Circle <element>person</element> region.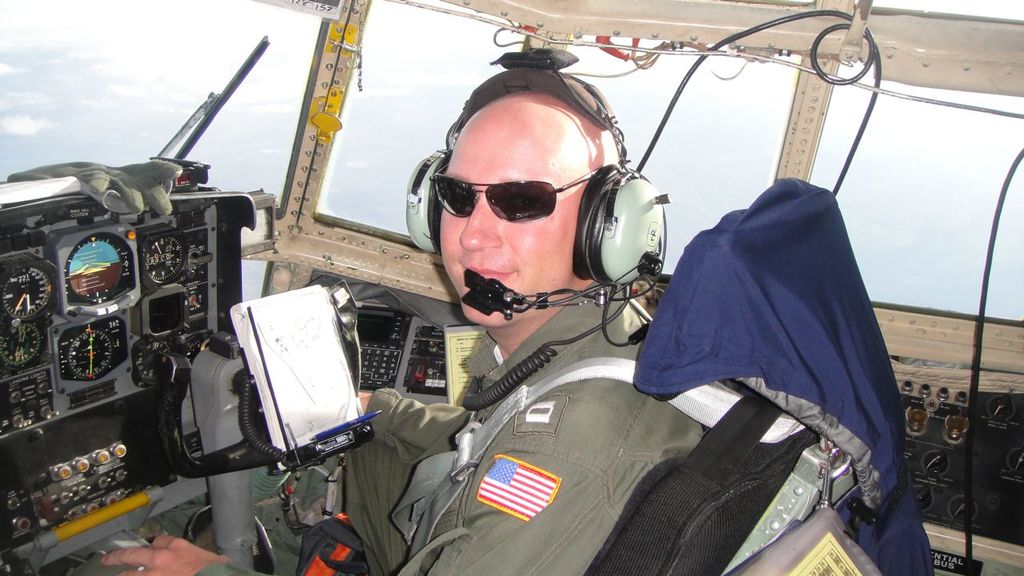
Region: box=[318, 77, 801, 562].
